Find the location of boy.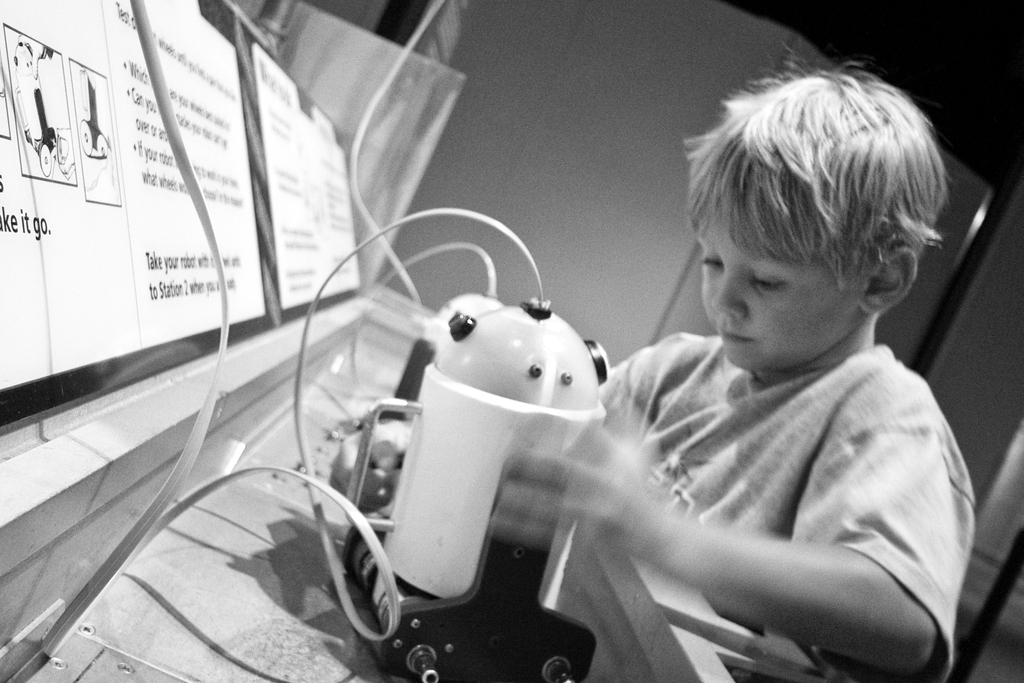
Location: 481,56,995,673.
